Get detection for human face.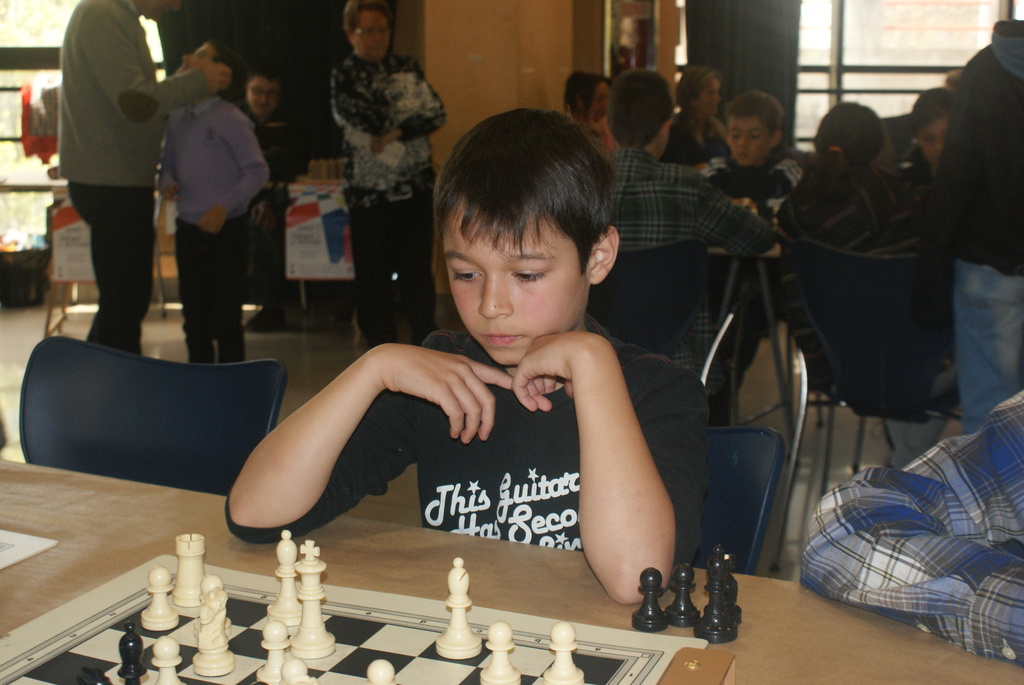
Detection: <region>916, 117, 954, 177</region>.
